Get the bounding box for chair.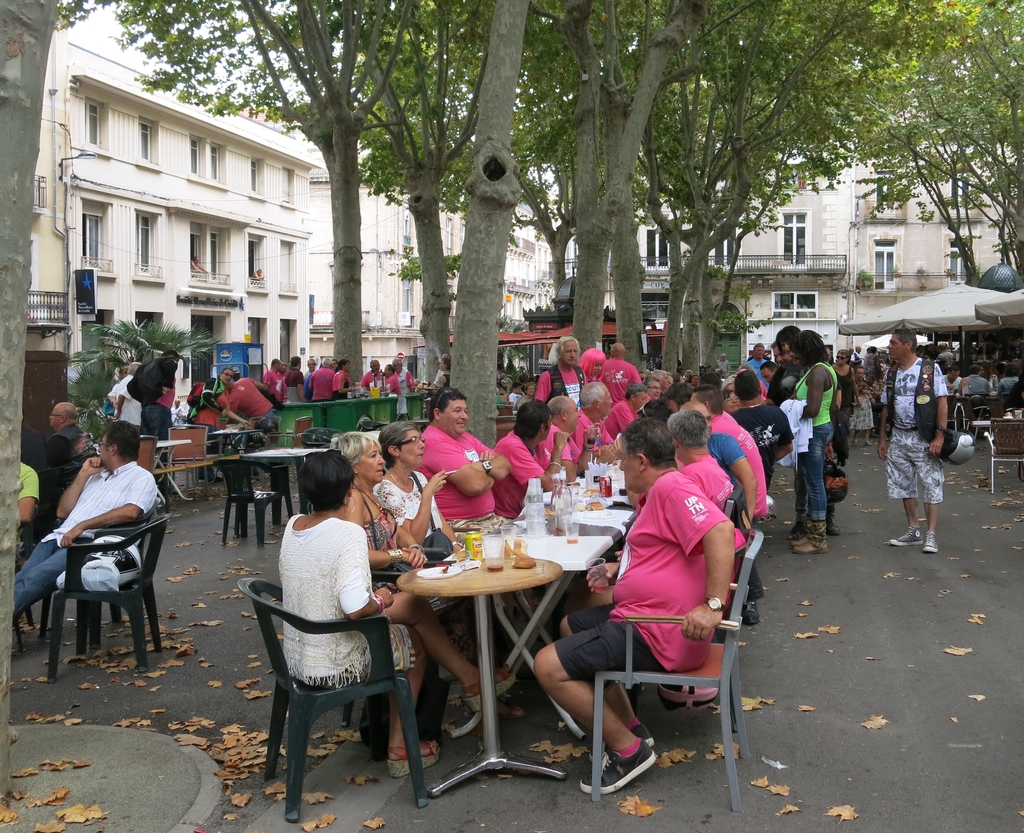
43/511/173/675.
